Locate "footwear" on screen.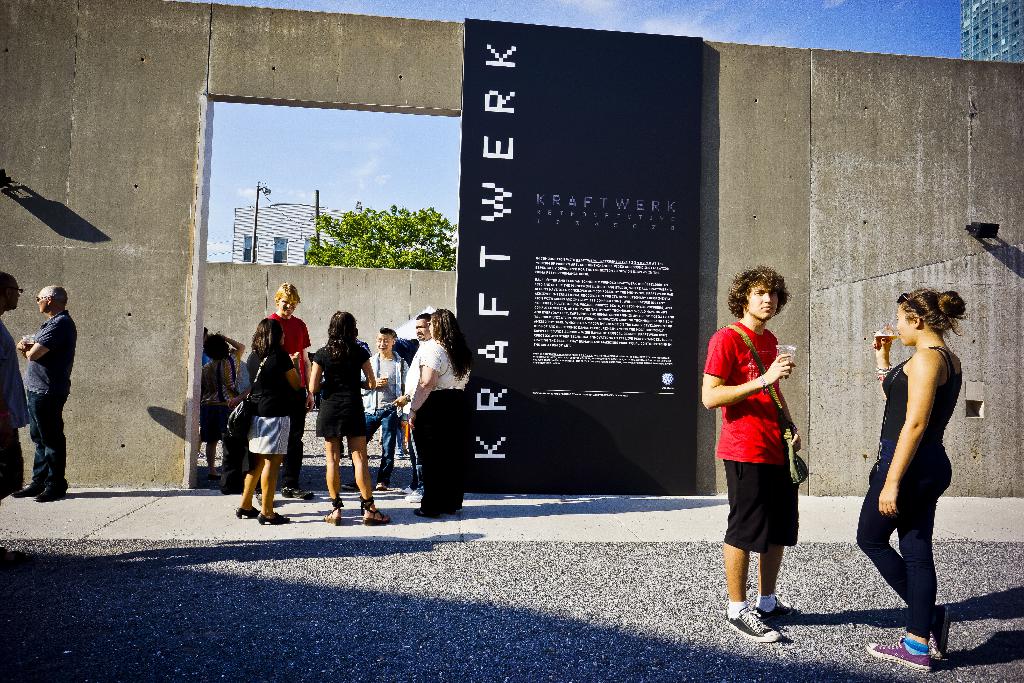
On screen at pyautogui.locateOnScreen(861, 632, 926, 672).
